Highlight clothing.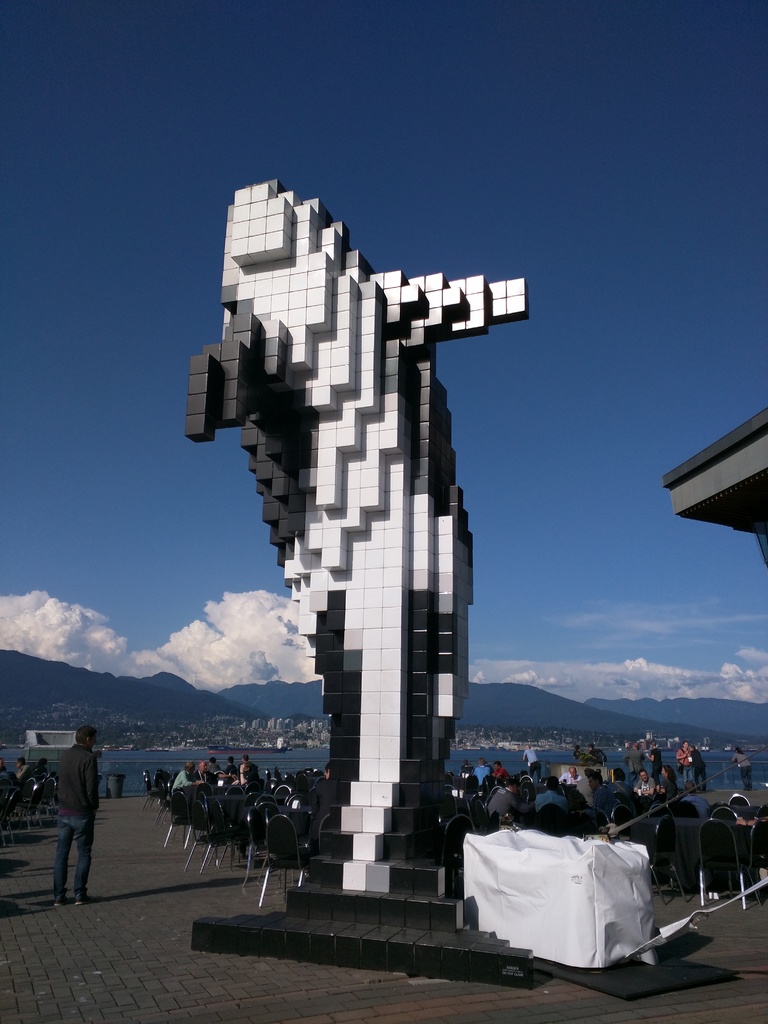
Highlighted region: x1=518 y1=746 x2=546 y2=770.
